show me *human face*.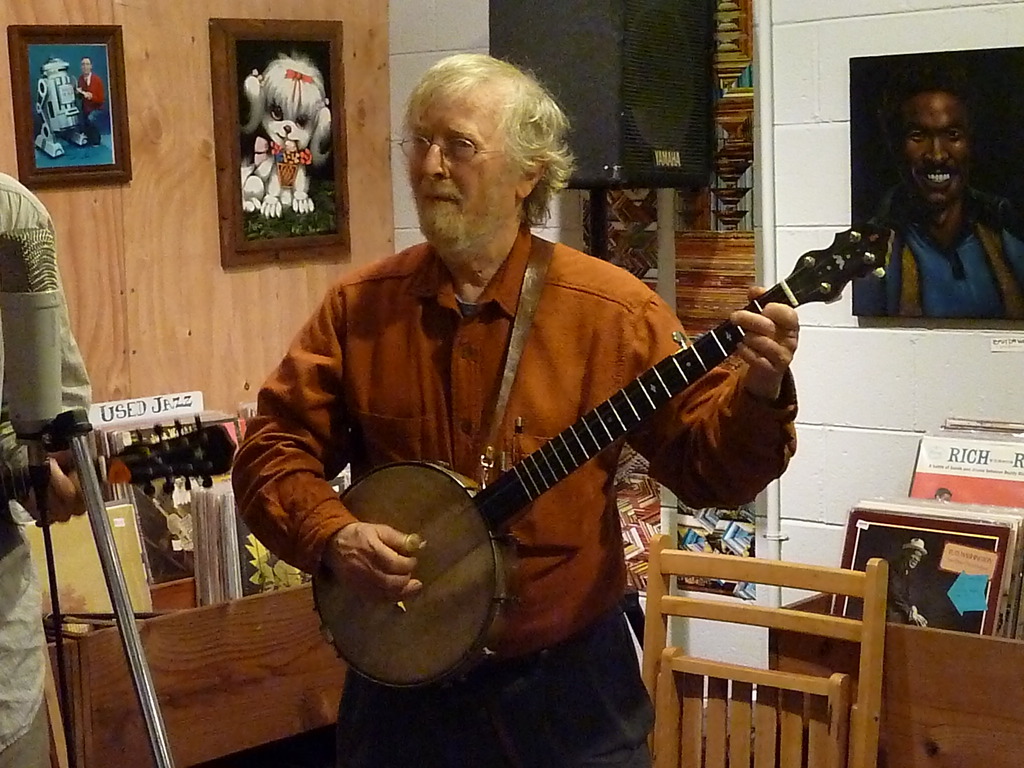
*human face* is here: (410,86,516,234).
